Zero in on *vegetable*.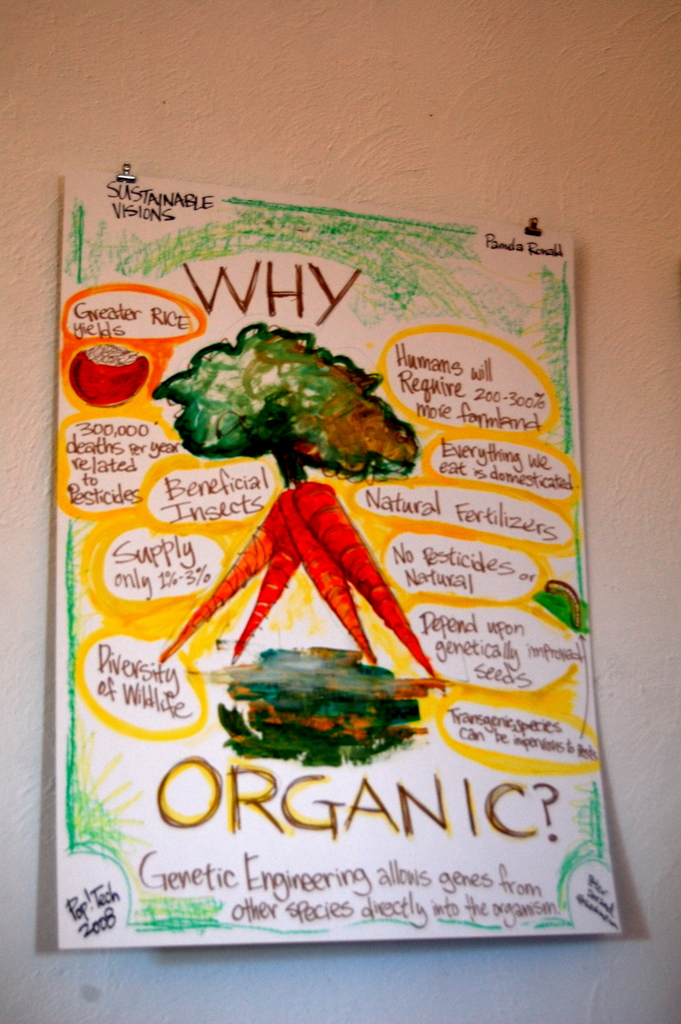
Zeroed in: x1=274 y1=477 x2=379 y2=668.
